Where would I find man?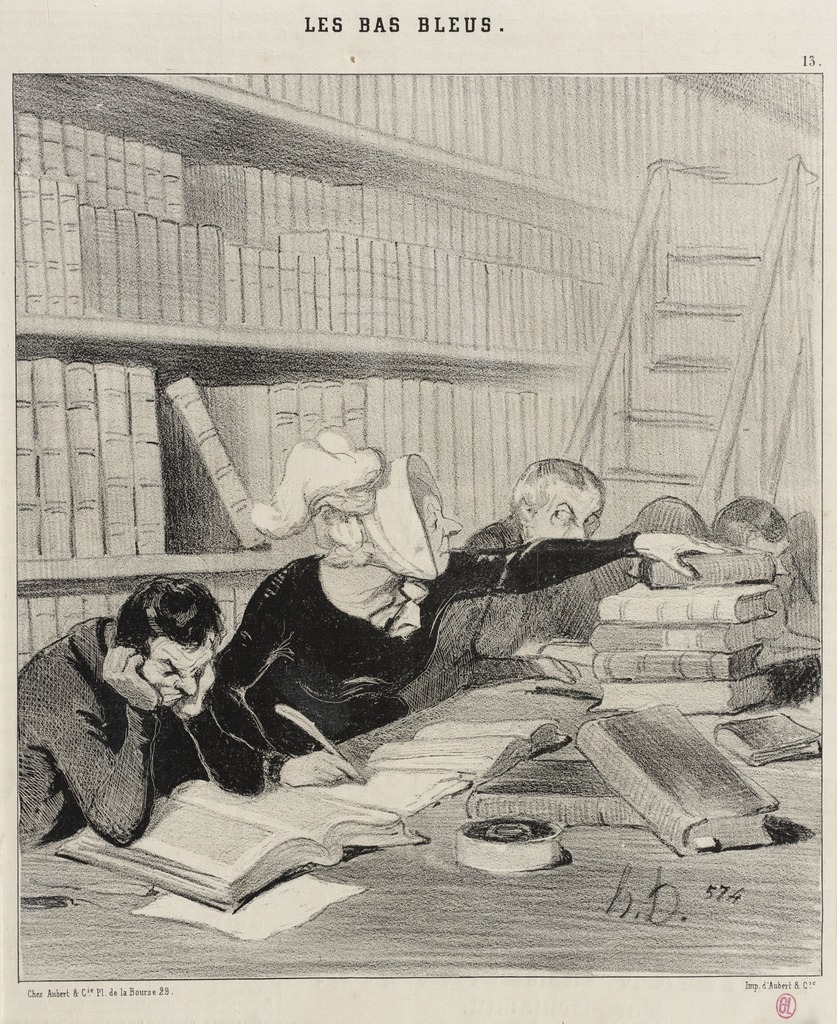
At (x1=20, y1=575, x2=272, y2=845).
